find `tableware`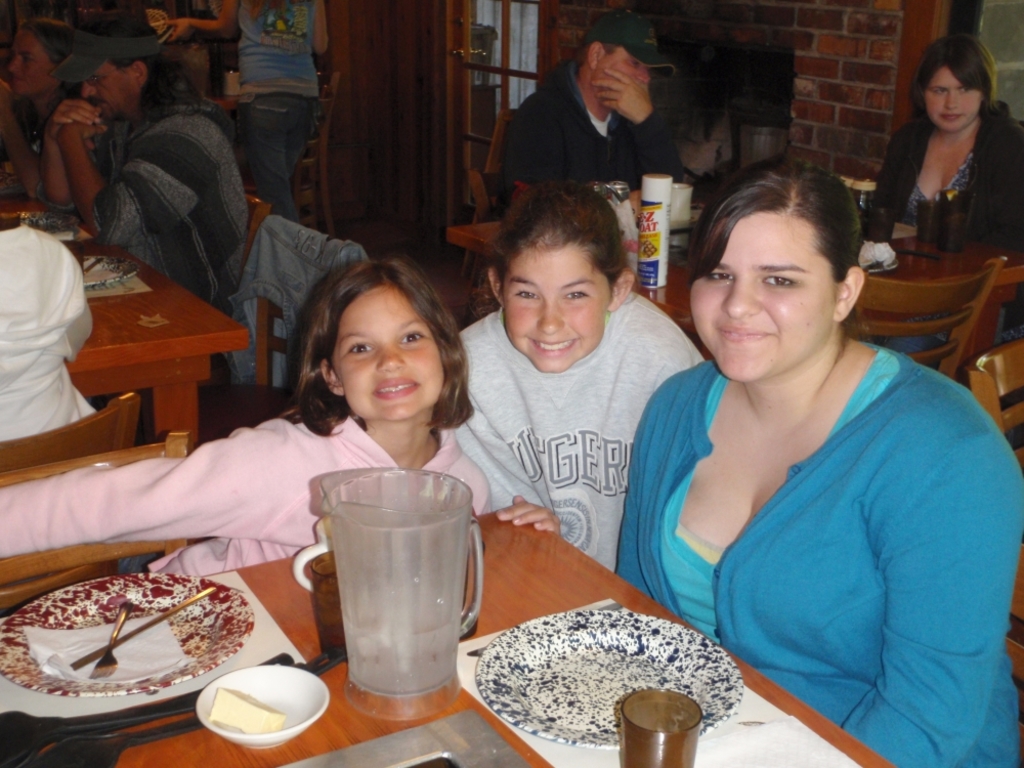
l=471, t=602, r=748, b=744
